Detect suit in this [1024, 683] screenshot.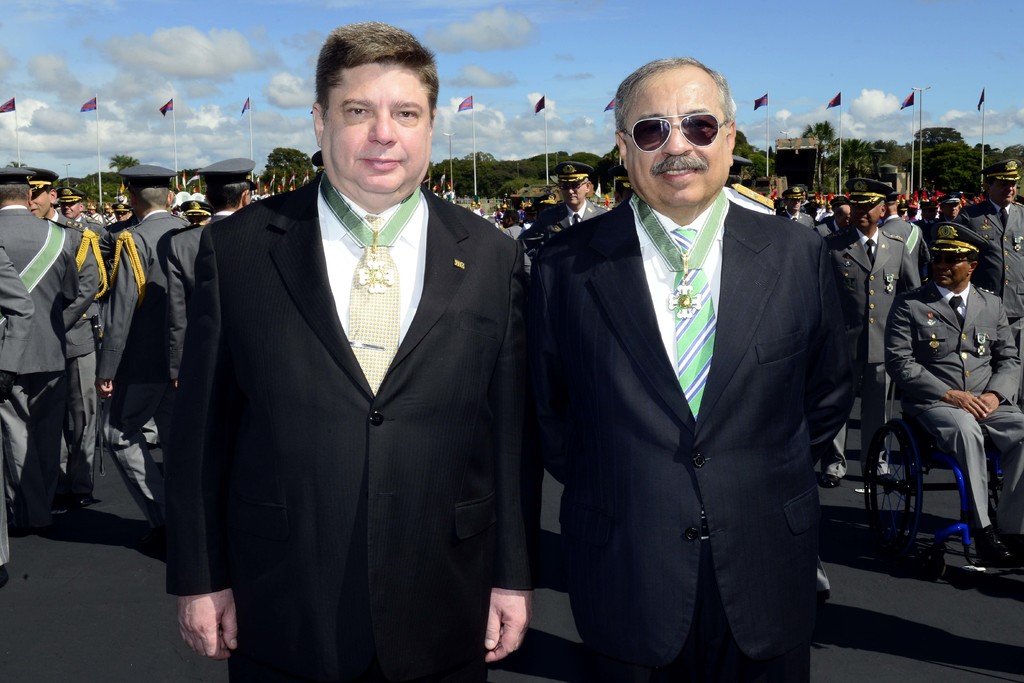
Detection: {"x1": 876, "y1": 279, "x2": 1023, "y2": 536}.
